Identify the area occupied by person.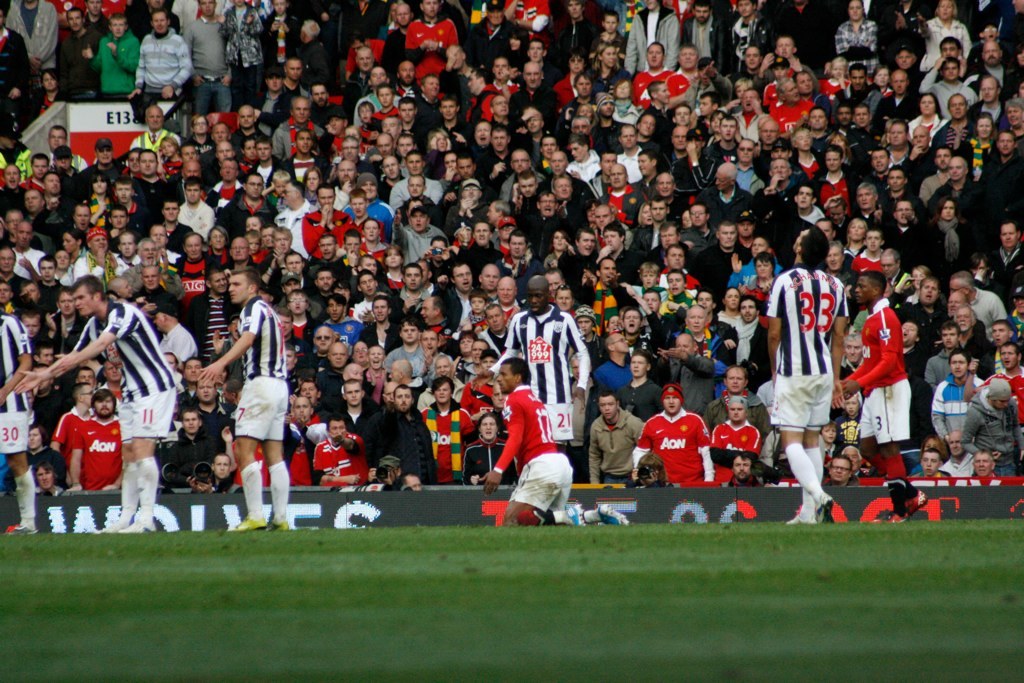
Area: 974, 340, 1023, 425.
